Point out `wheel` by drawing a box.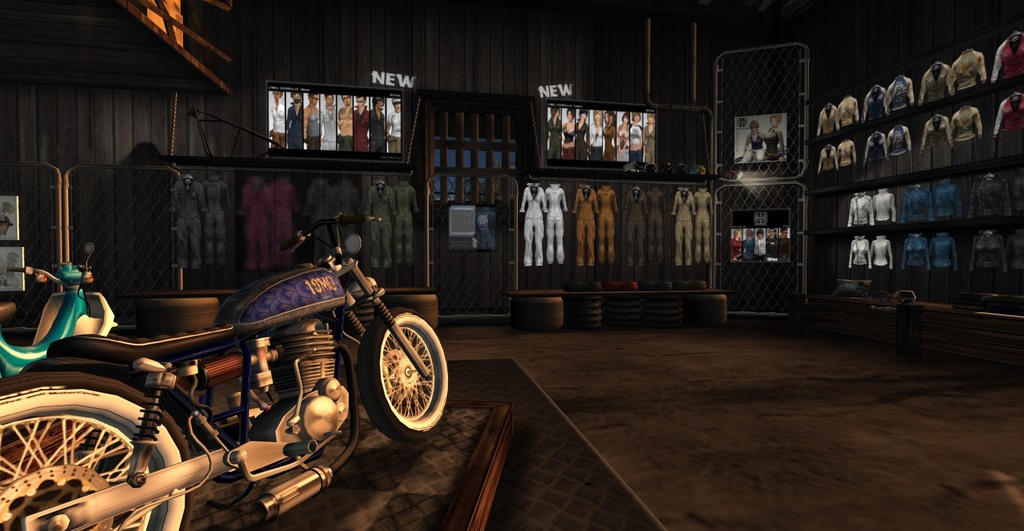
left=354, top=308, right=431, bottom=435.
